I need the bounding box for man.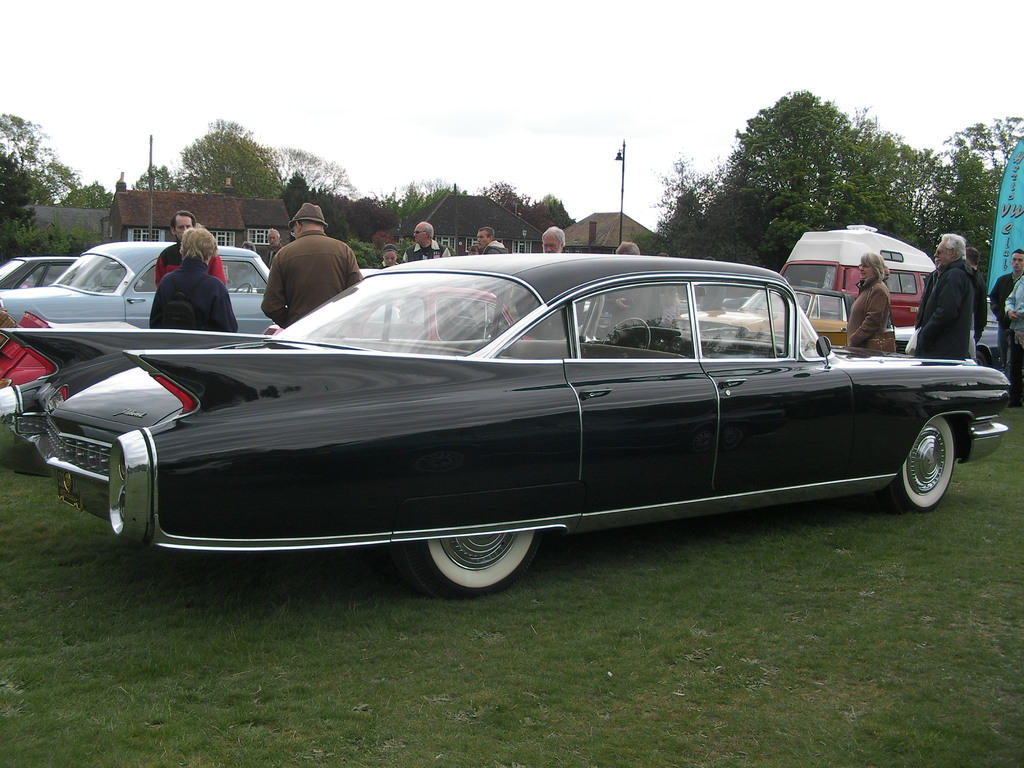
Here it is: region(154, 206, 227, 279).
